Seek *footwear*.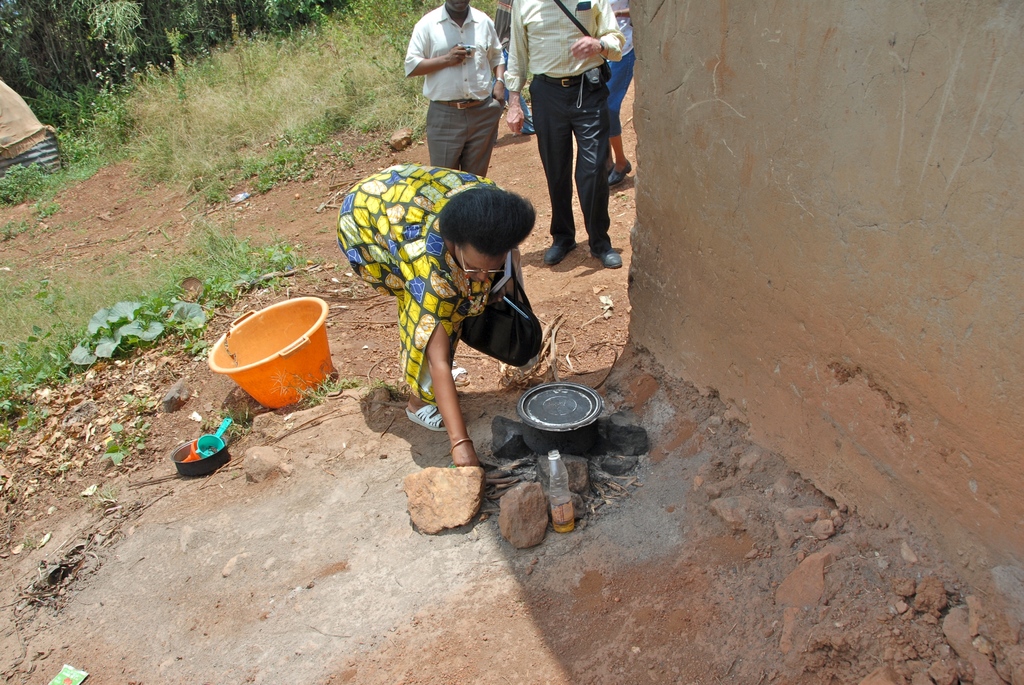
(x1=407, y1=398, x2=451, y2=433).
